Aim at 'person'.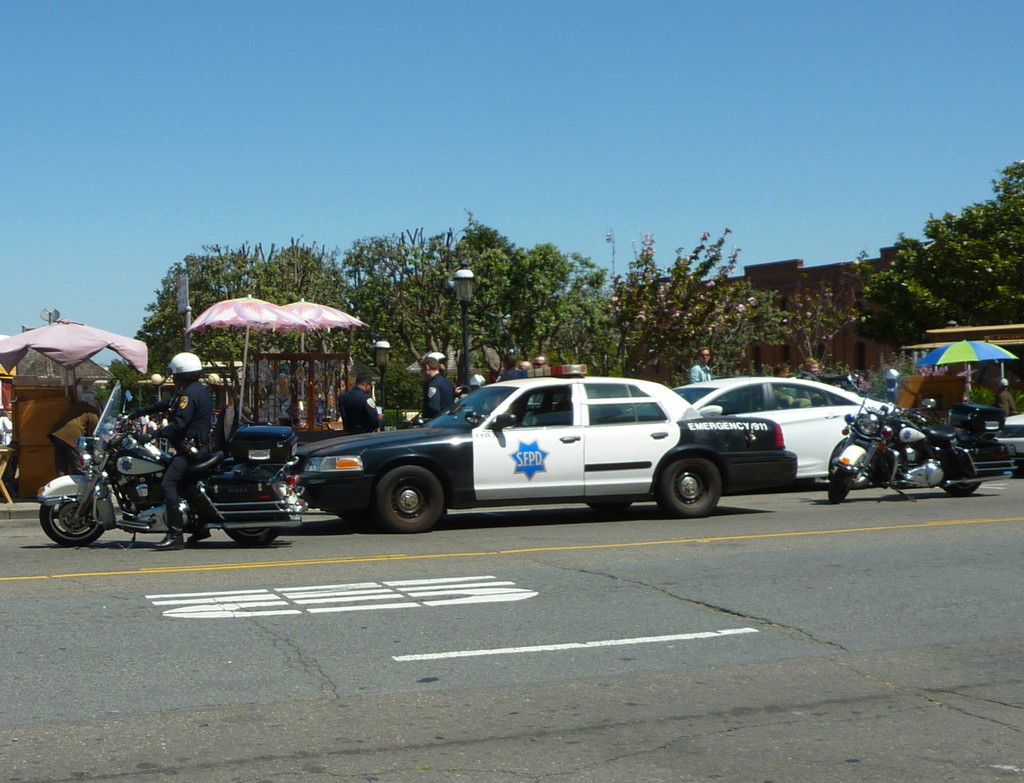
Aimed at region(797, 359, 822, 399).
